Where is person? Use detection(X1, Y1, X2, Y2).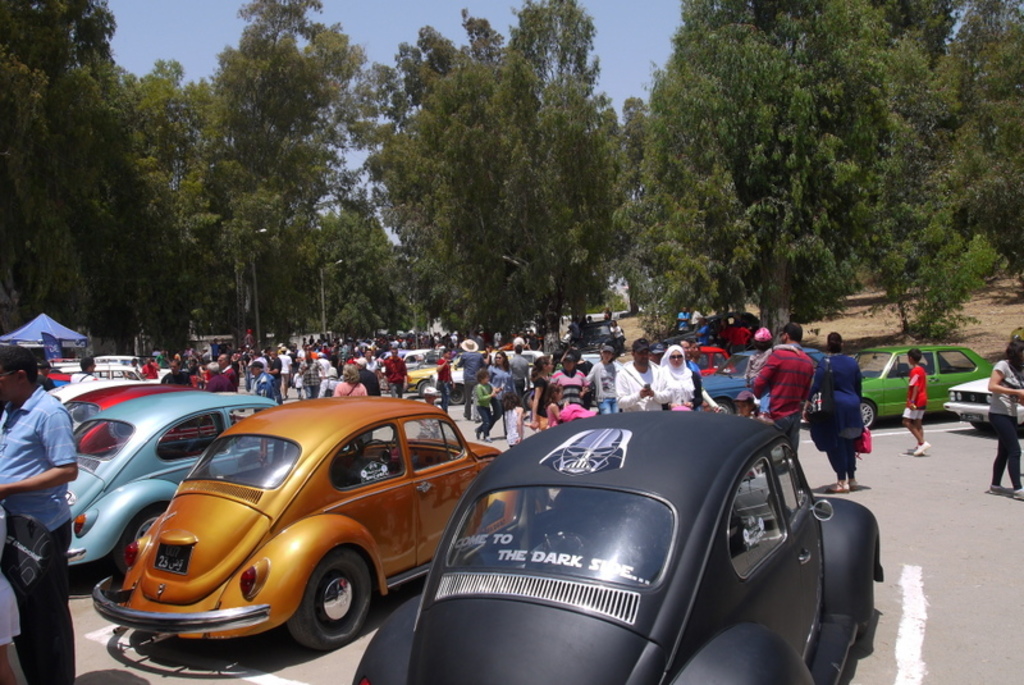
detection(815, 347, 863, 492).
